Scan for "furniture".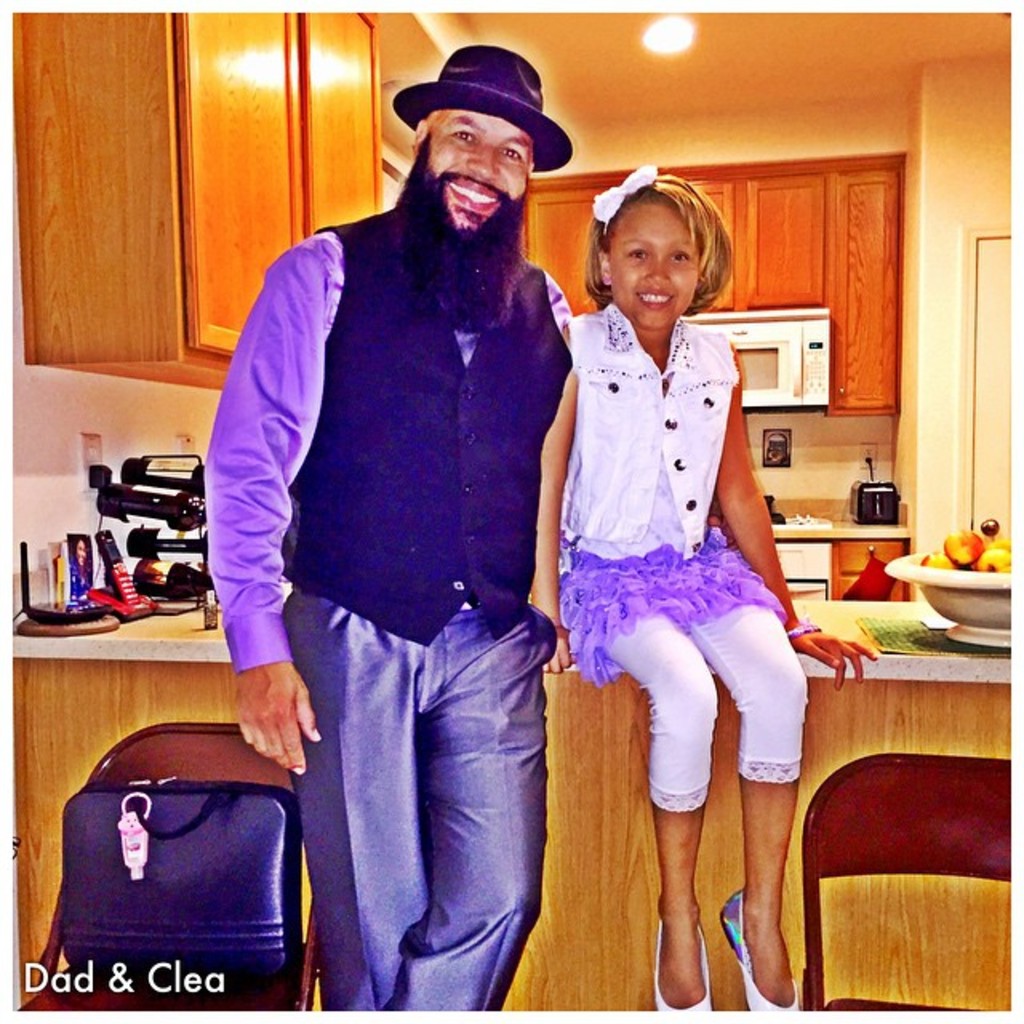
Scan result: Rect(800, 755, 1019, 1022).
